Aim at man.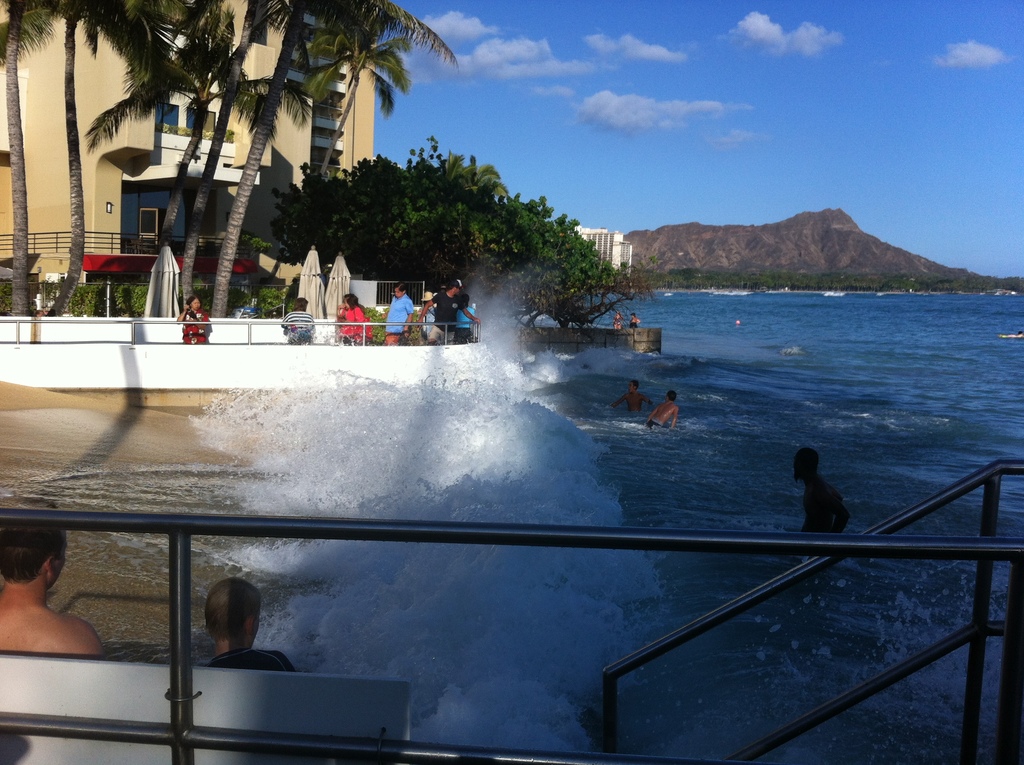
Aimed at [x1=645, y1=392, x2=680, y2=430].
